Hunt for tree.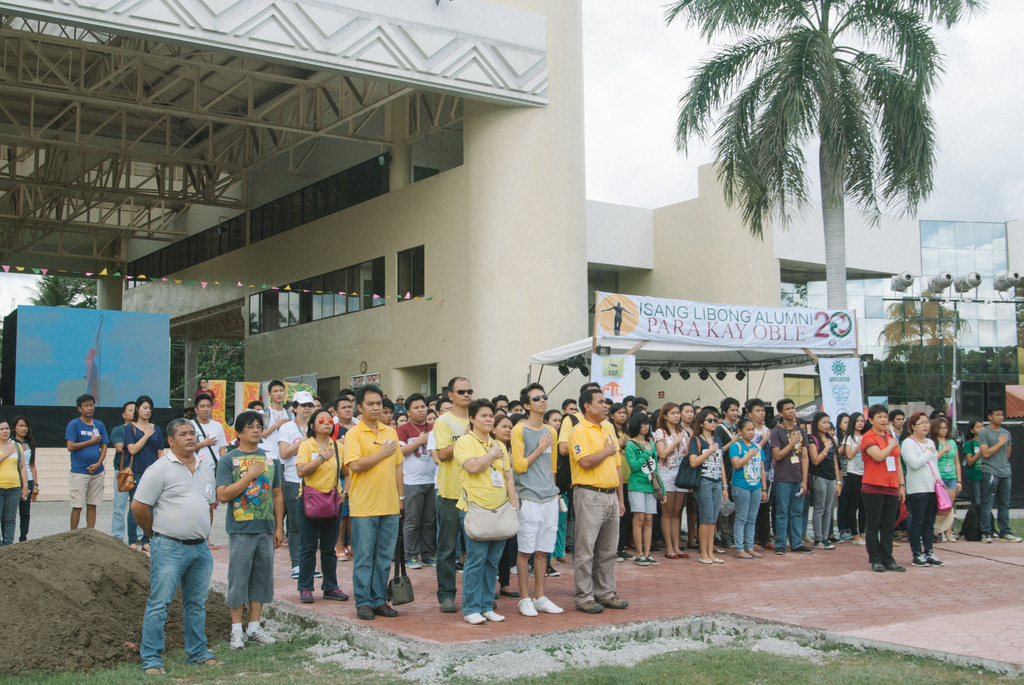
Hunted down at <box>26,277,103,311</box>.
